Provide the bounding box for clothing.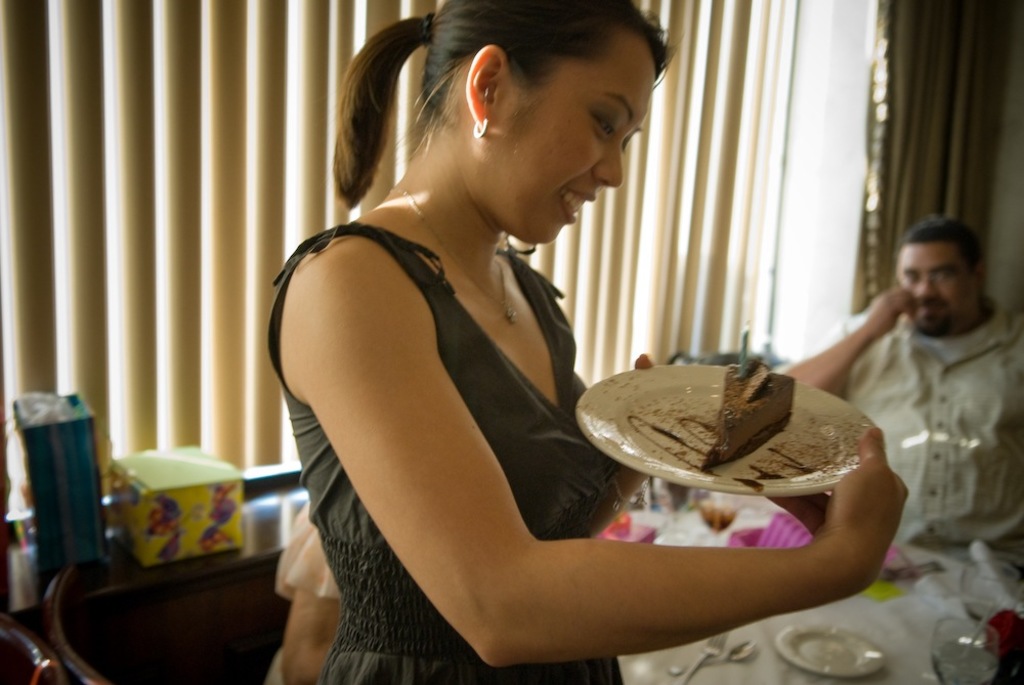
<region>269, 497, 339, 684</region>.
